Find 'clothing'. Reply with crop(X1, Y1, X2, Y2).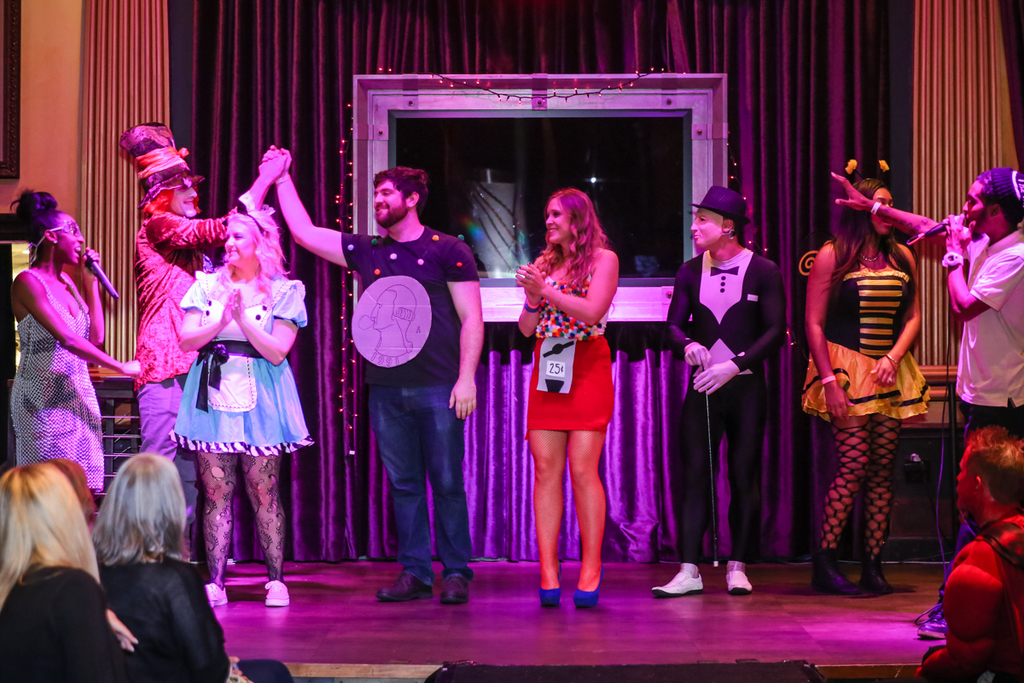
crop(960, 228, 1023, 556).
